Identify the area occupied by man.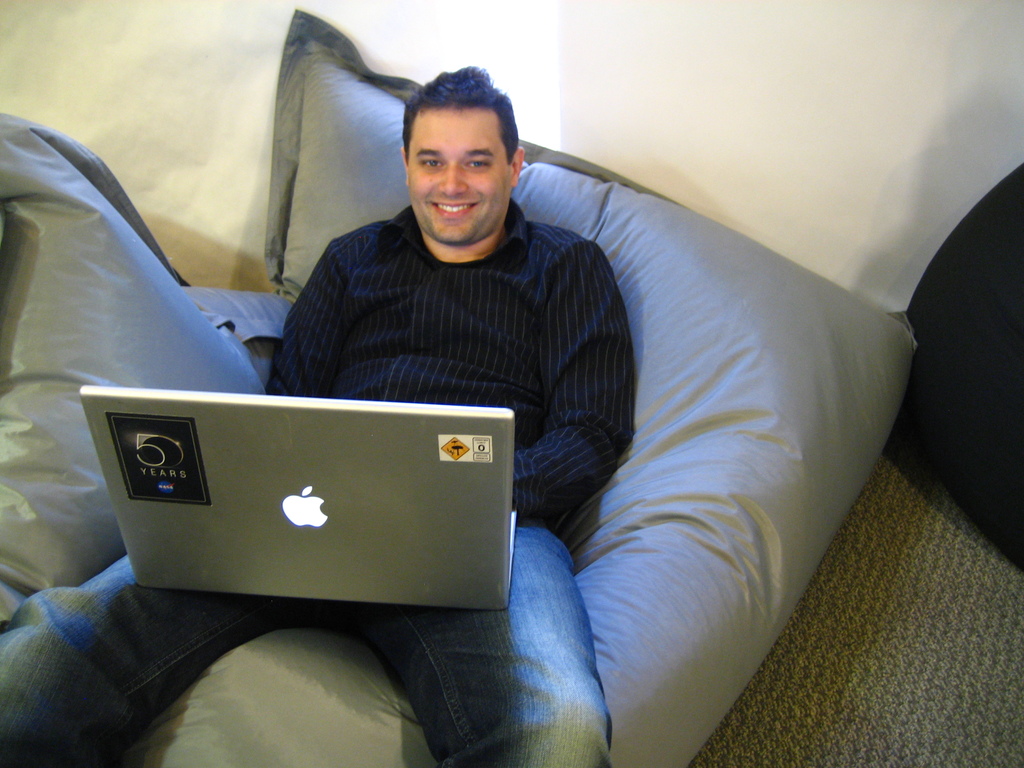
Area: x1=0, y1=60, x2=637, y2=767.
